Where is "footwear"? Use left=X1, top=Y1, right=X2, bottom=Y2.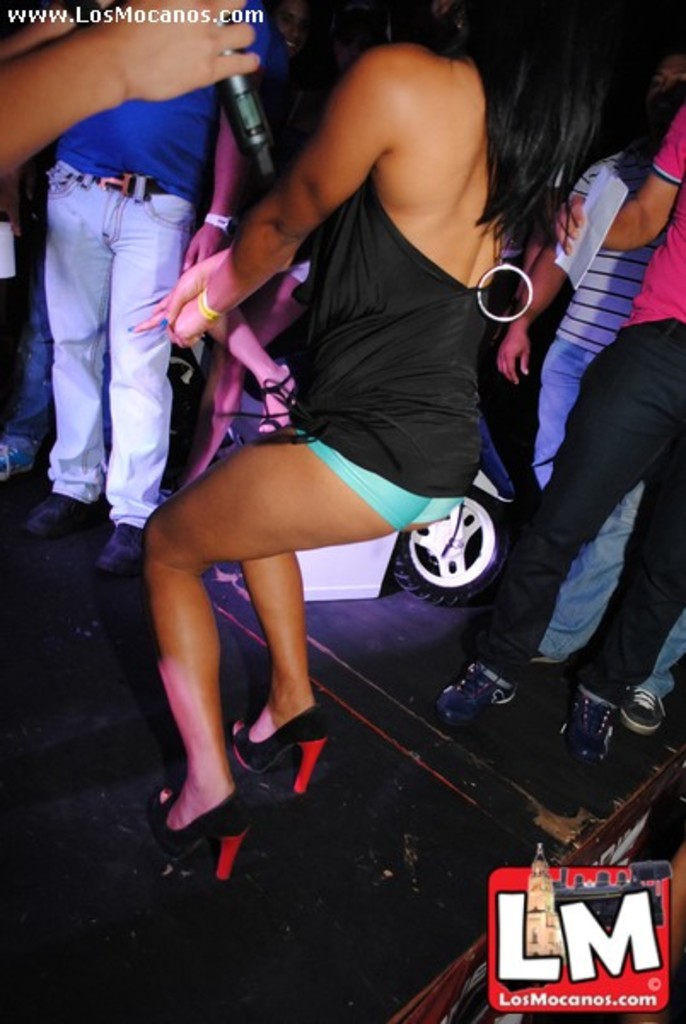
left=94, top=515, right=154, bottom=570.
